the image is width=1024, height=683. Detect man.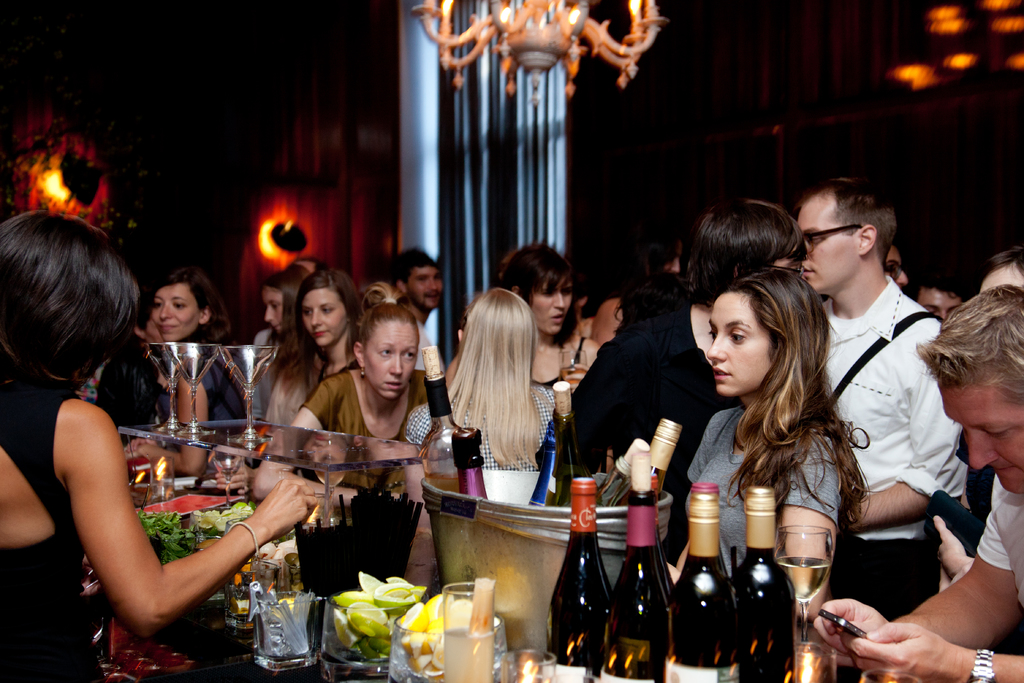
Detection: rect(913, 272, 975, 322).
